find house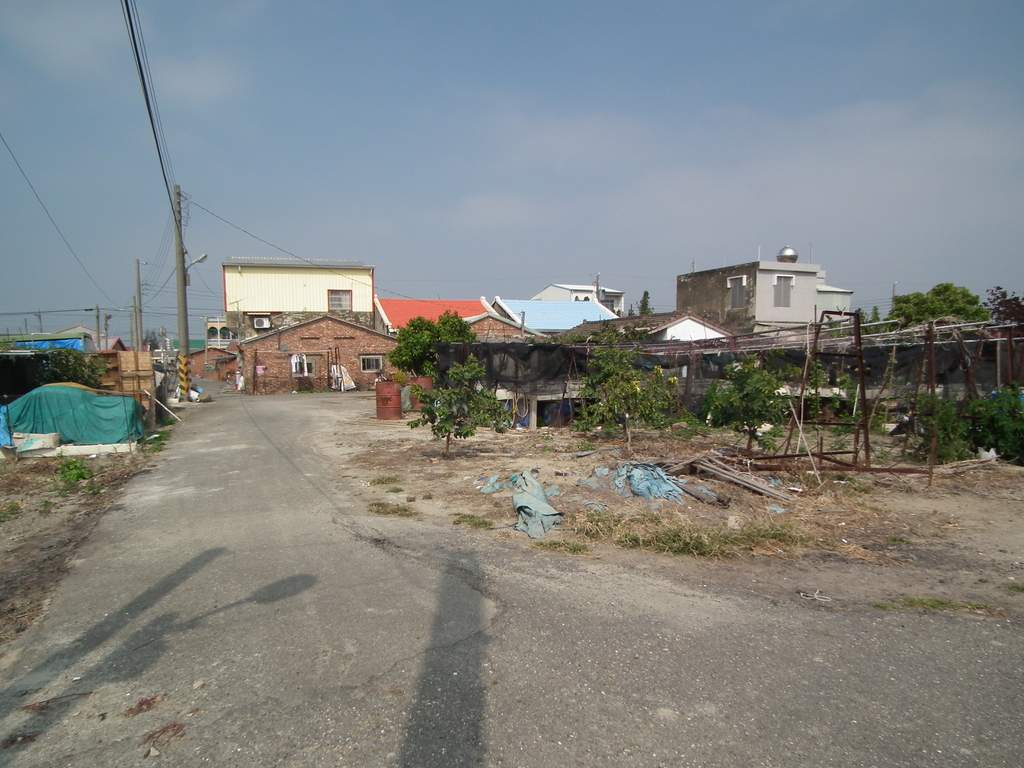
239,314,408,393
